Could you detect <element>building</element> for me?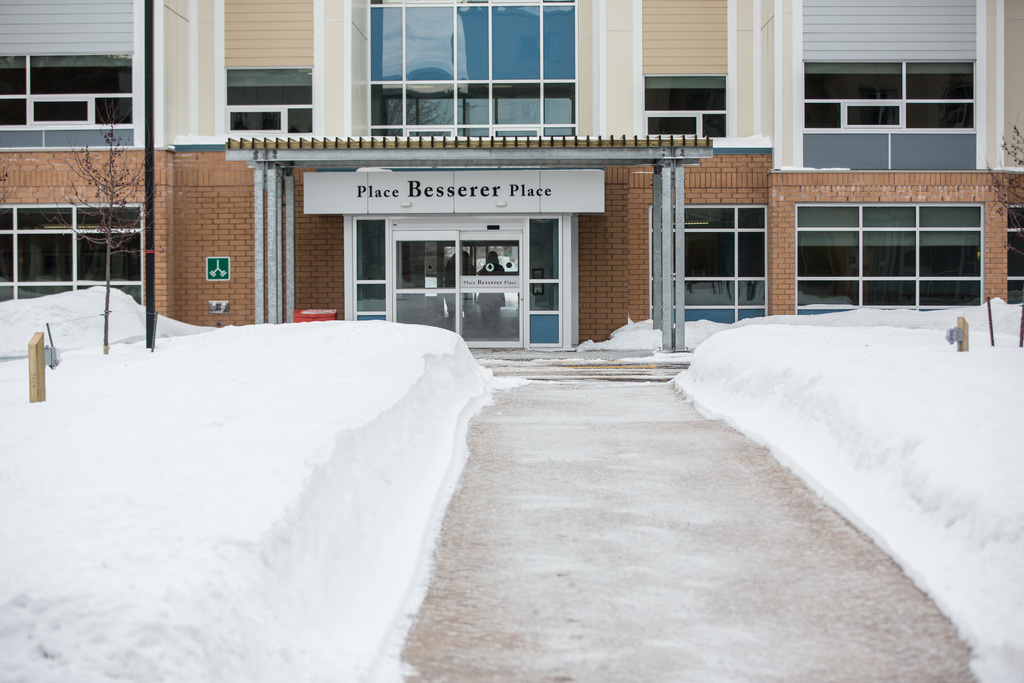
Detection result: crop(0, 0, 1023, 348).
